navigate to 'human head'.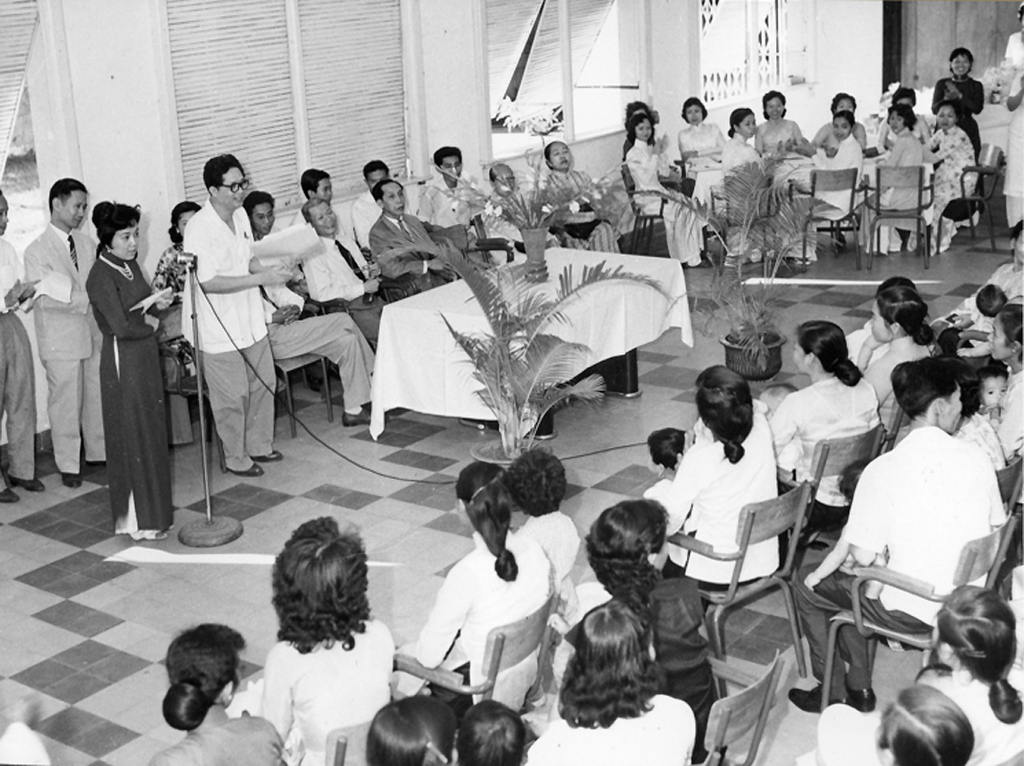
Navigation target: box=[939, 359, 980, 417].
